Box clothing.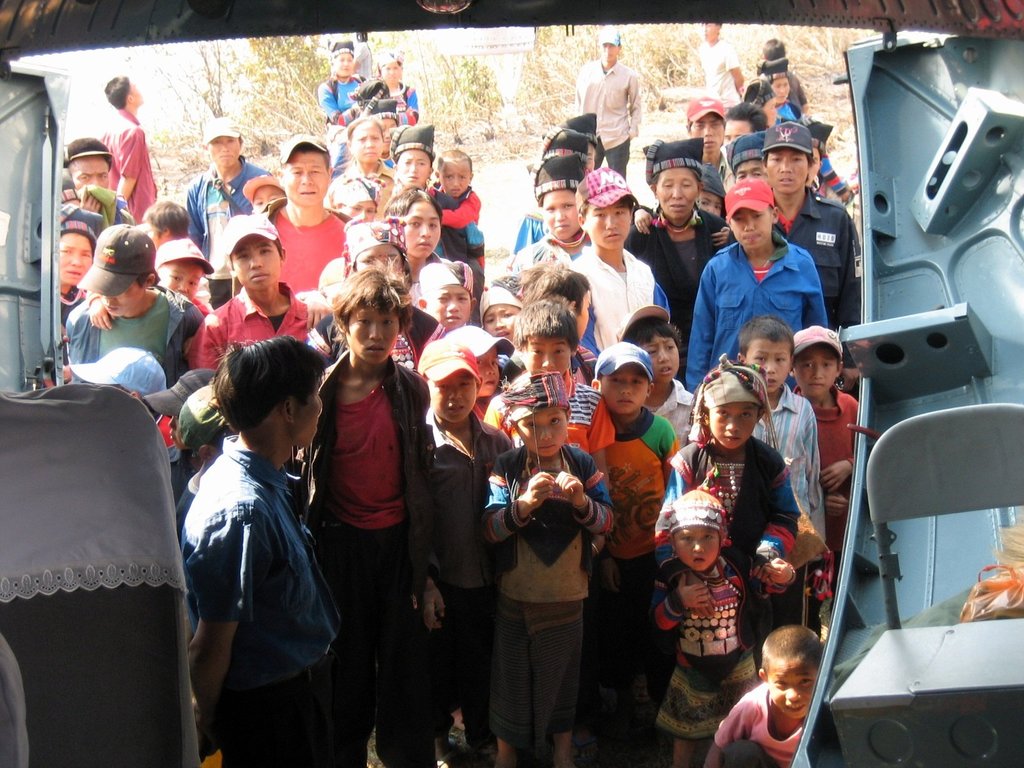
l=750, t=382, r=832, b=534.
